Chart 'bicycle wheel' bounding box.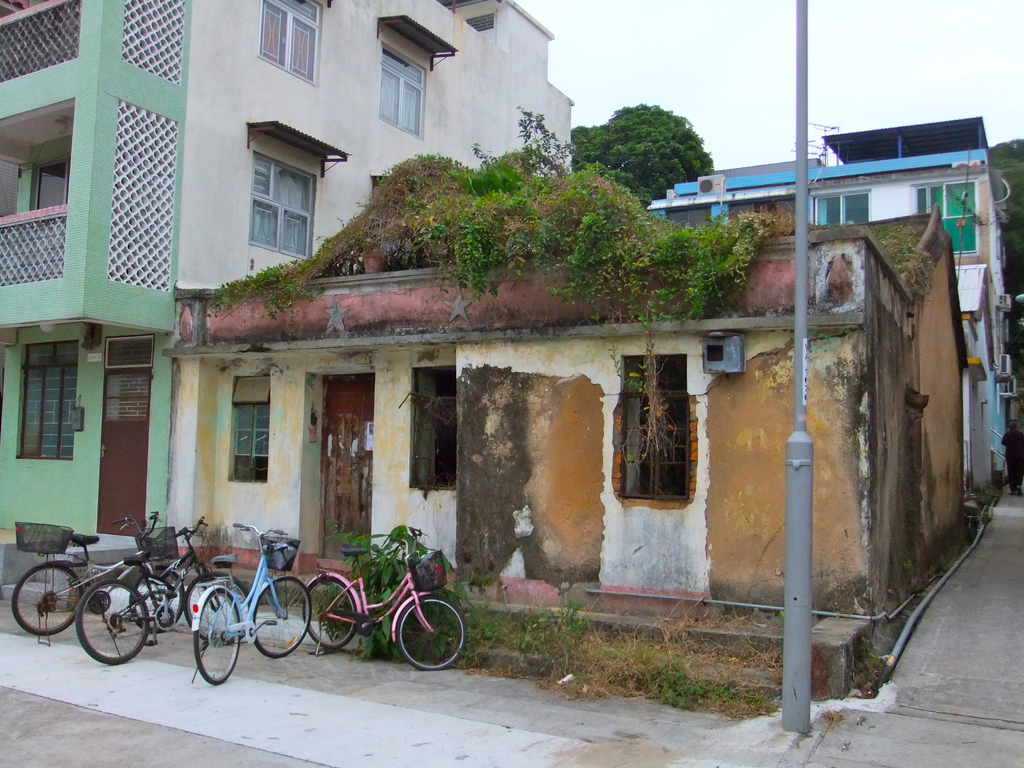
Charted: bbox(396, 591, 463, 671).
